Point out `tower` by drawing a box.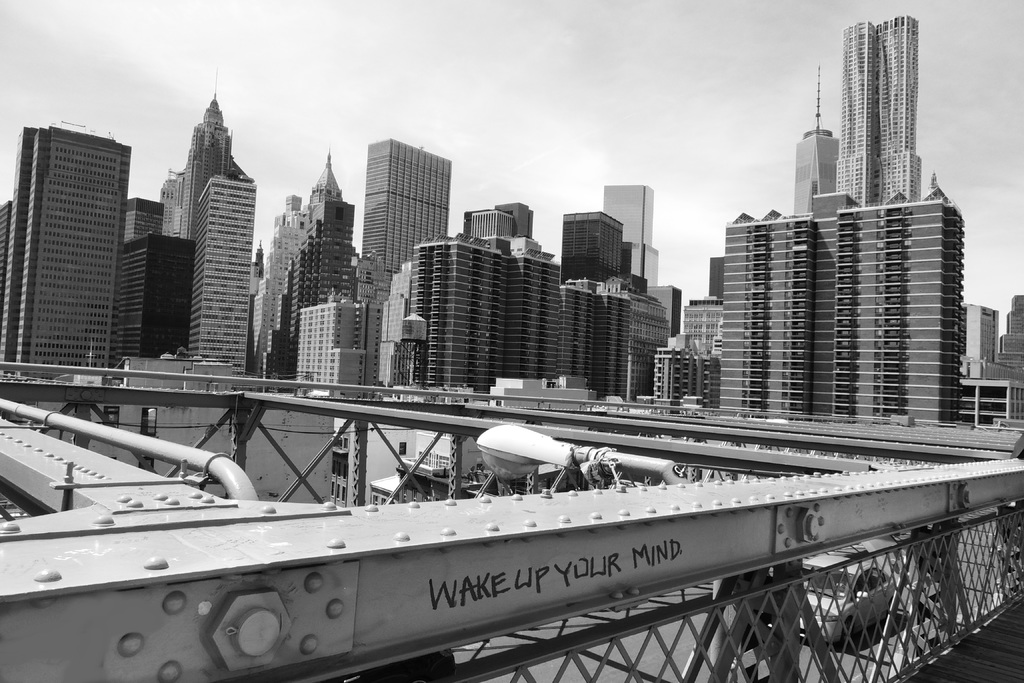
<bbox>988, 304, 1023, 391</bbox>.
